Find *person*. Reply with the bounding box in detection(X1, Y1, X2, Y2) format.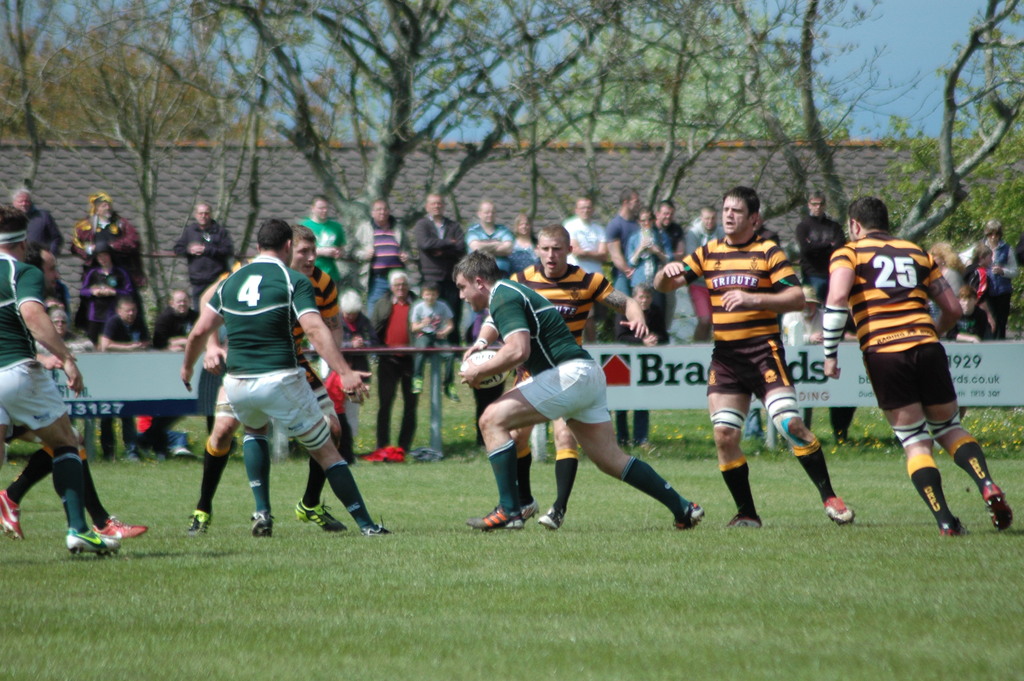
detection(174, 213, 396, 540).
